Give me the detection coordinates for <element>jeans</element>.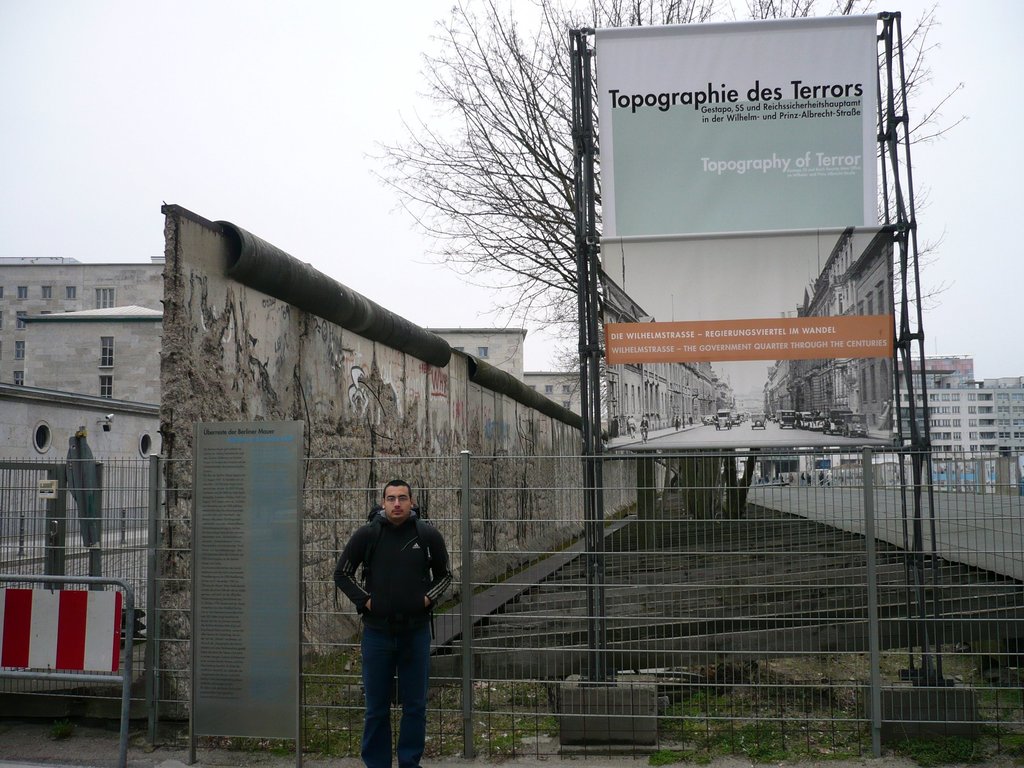
locate(344, 609, 435, 755).
